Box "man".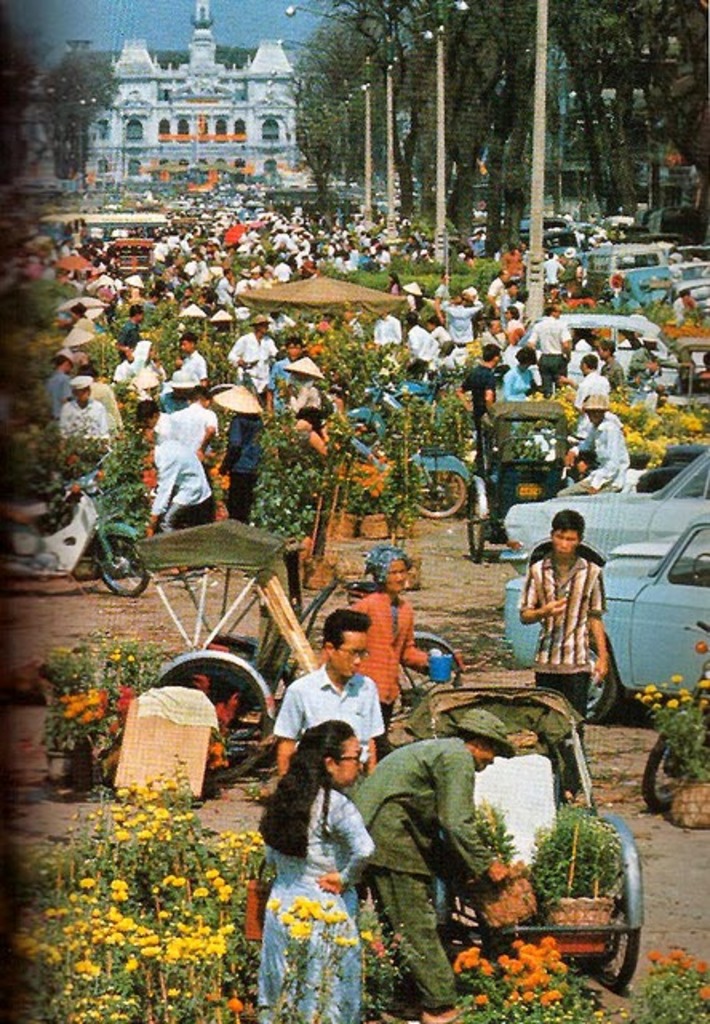
rect(344, 706, 515, 1022).
